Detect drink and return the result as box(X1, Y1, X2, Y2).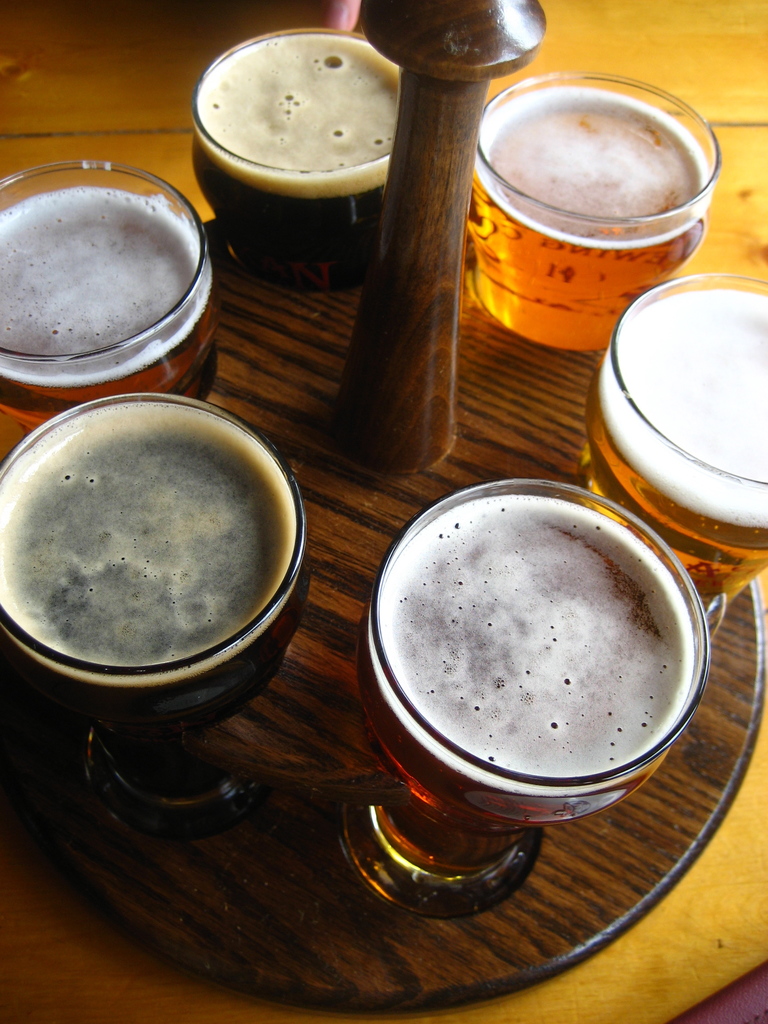
box(0, 188, 208, 390).
